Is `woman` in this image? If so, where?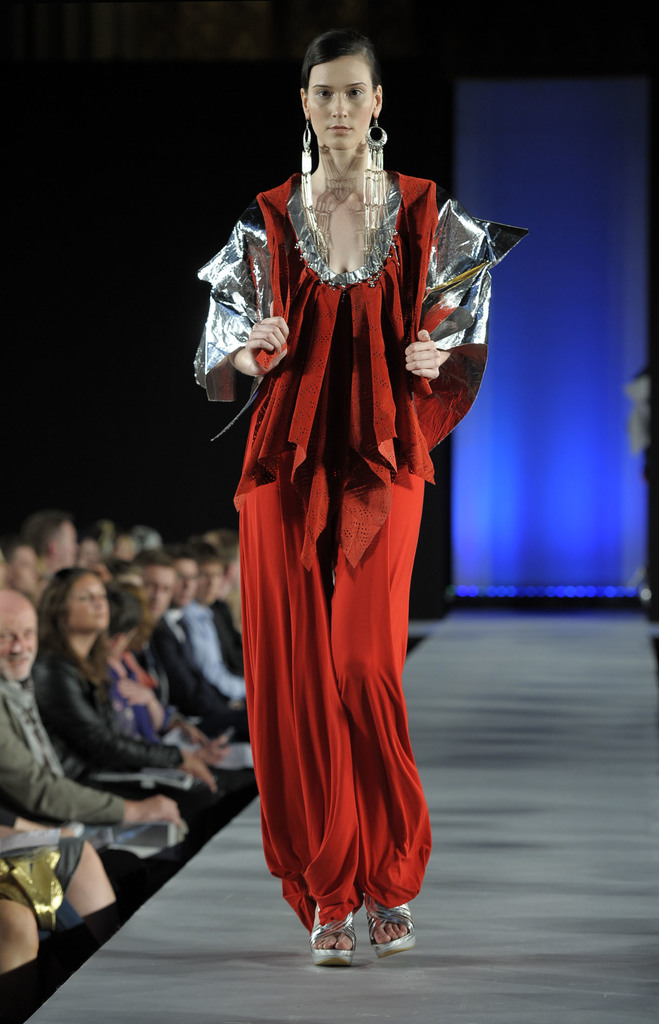
Yes, at bbox=(76, 573, 207, 803).
